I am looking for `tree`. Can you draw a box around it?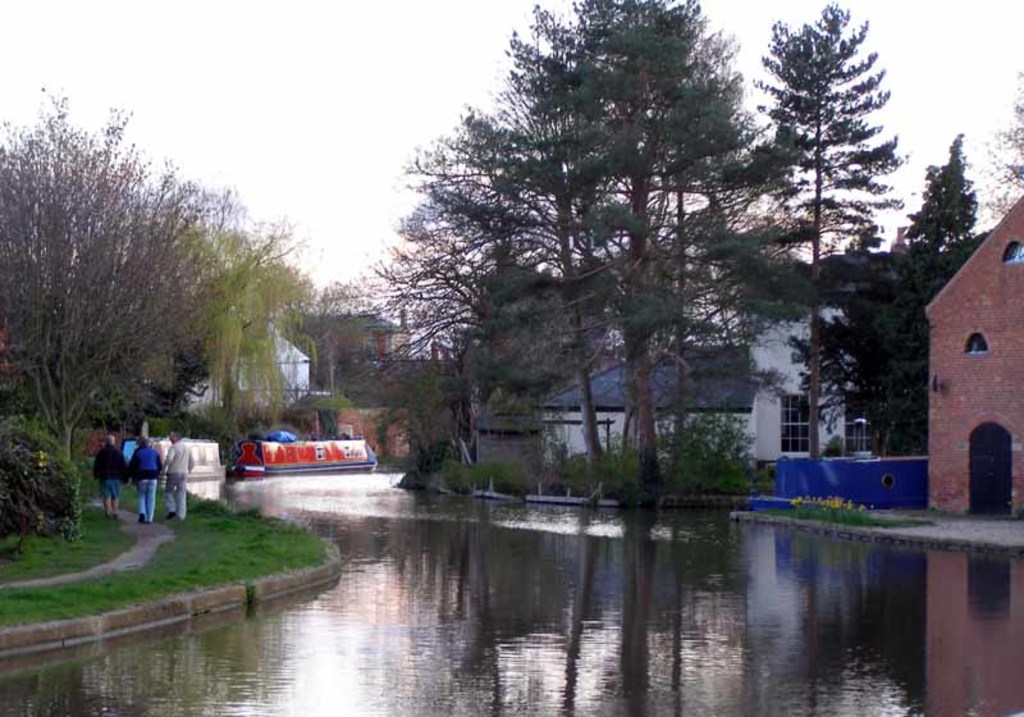
Sure, the bounding box is {"left": 335, "top": 0, "right": 955, "bottom": 540}.
